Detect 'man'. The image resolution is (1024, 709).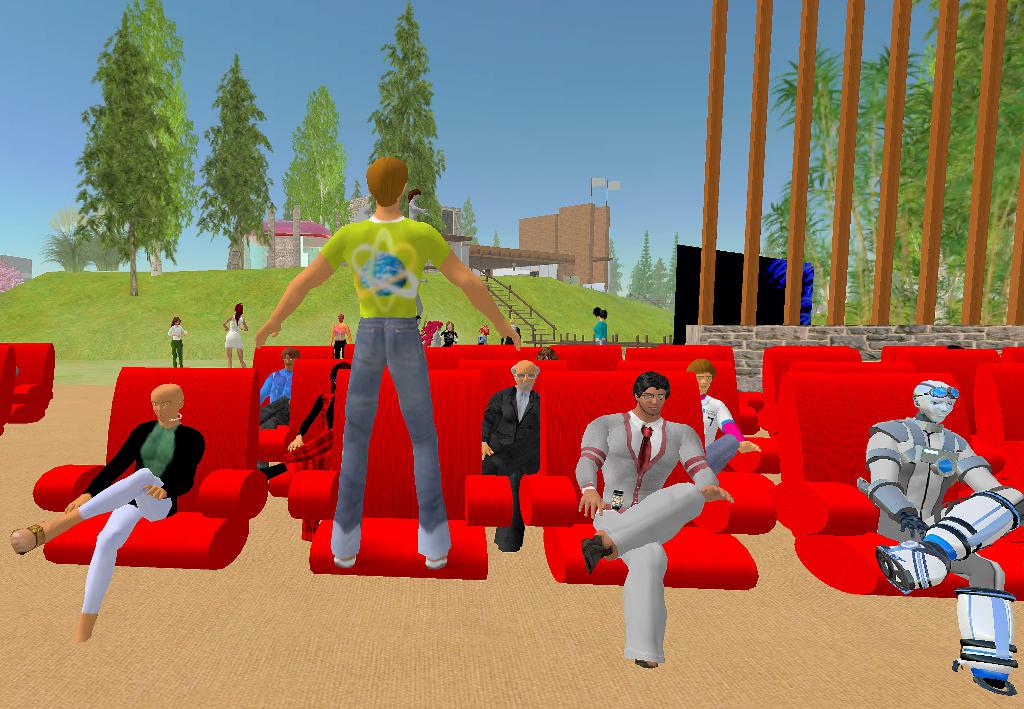
left=566, top=378, right=731, bottom=672.
